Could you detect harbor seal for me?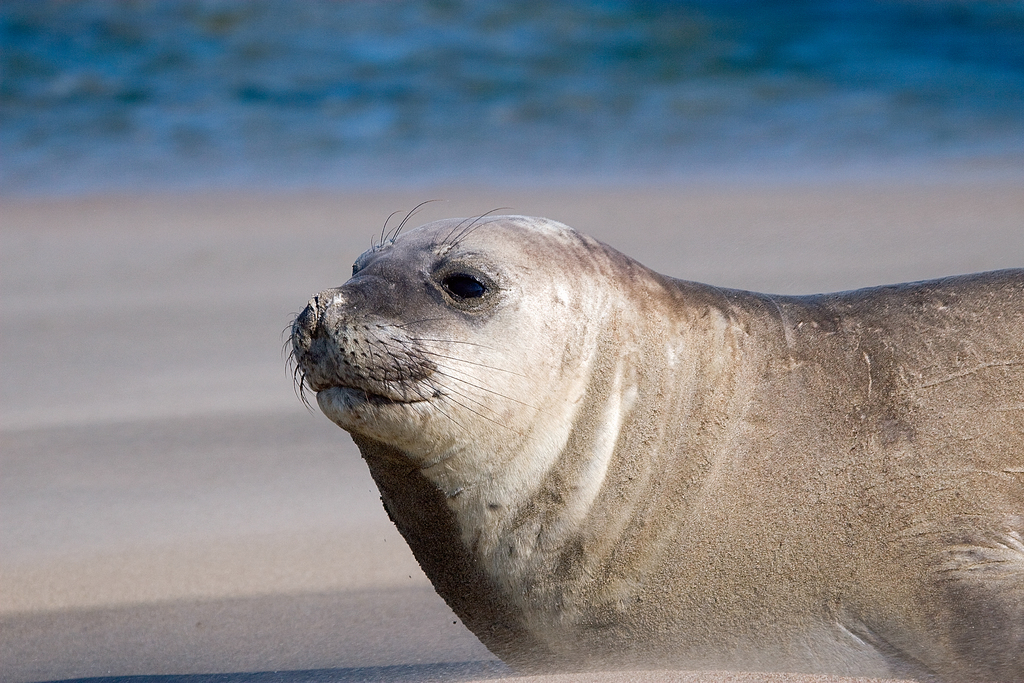
Detection result: l=277, t=200, r=1023, b=682.
